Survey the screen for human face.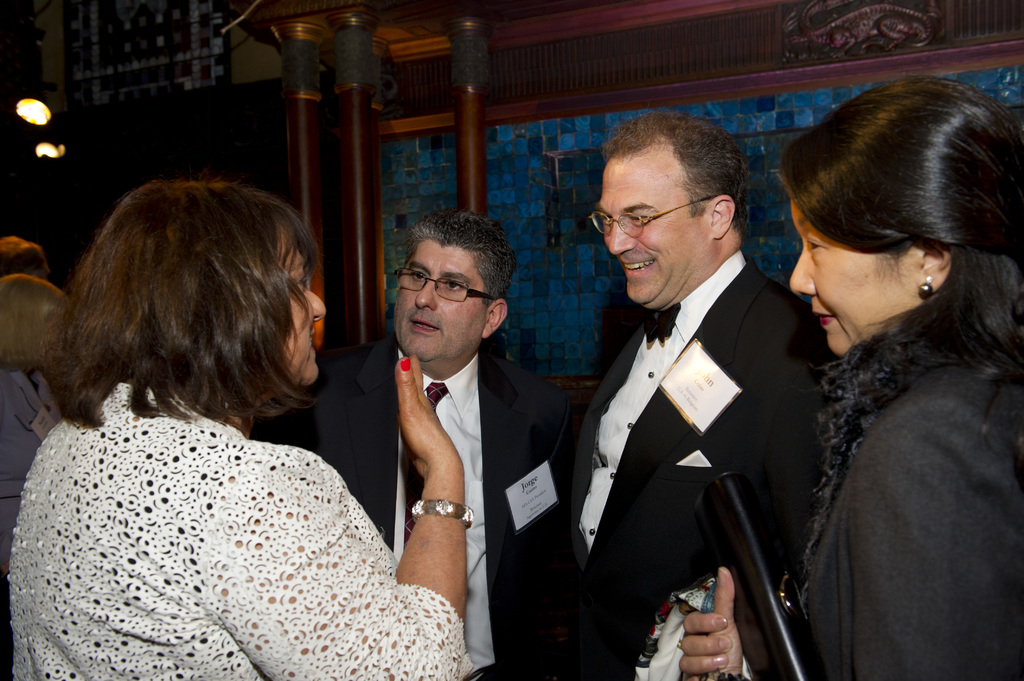
Survey found: [x1=281, y1=229, x2=328, y2=381].
